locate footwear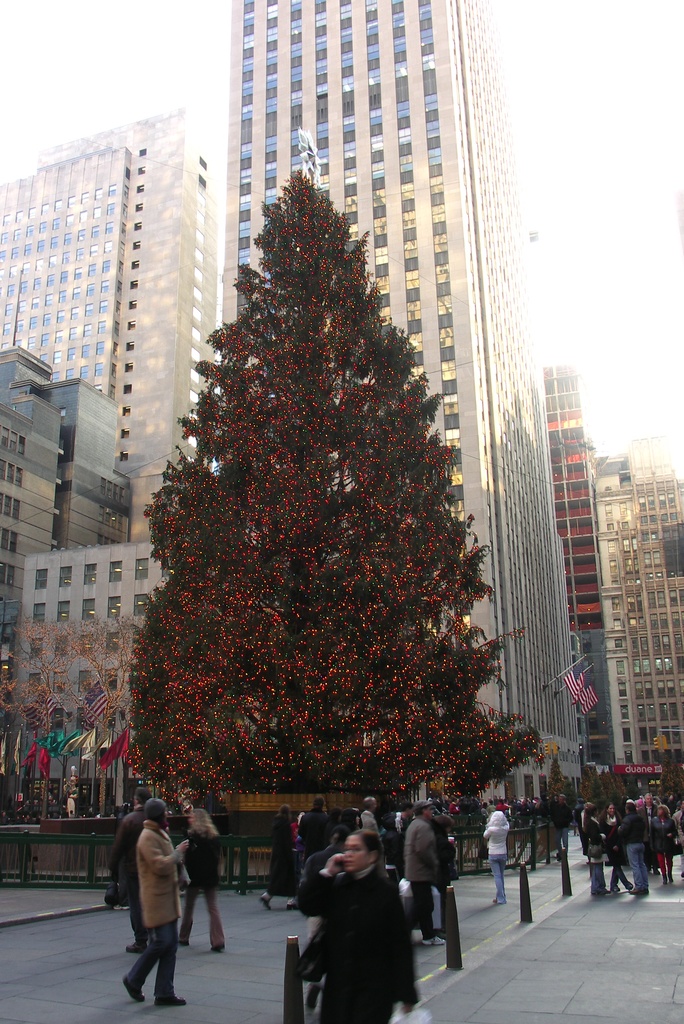
bbox(174, 938, 193, 948)
